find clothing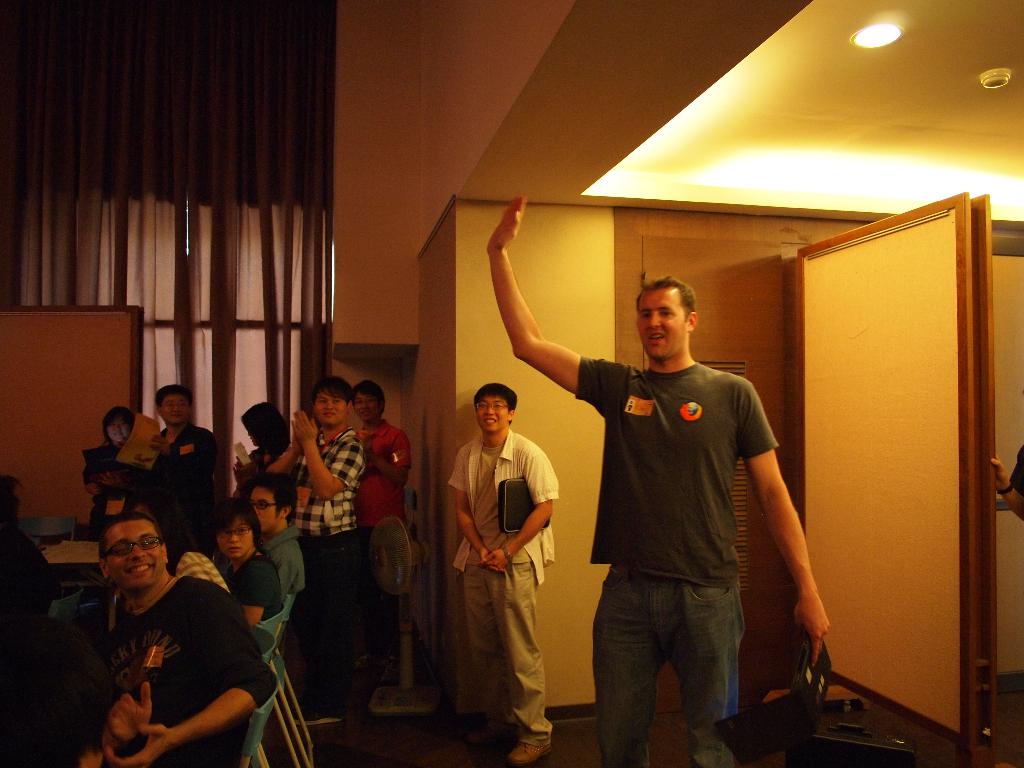
box=[241, 447, 286, 503]
